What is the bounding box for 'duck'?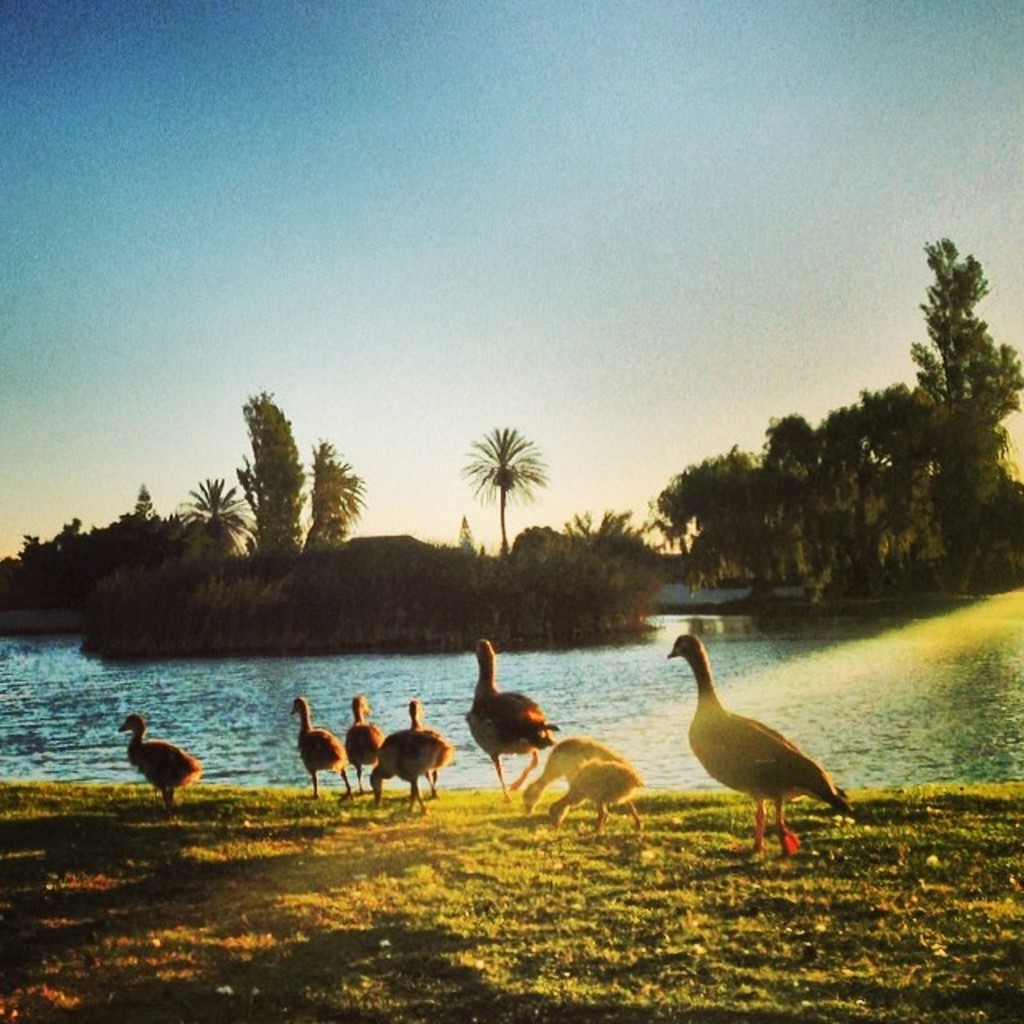
left=658, top=627, right=874, bottom=835.
